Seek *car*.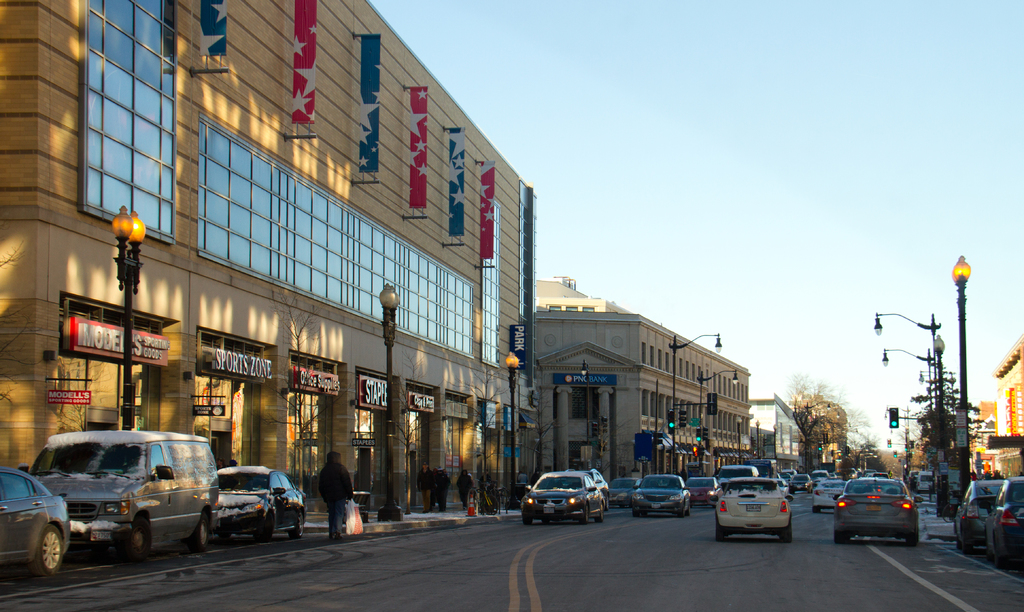
<region>985, 476, 1023, 568</region>.
